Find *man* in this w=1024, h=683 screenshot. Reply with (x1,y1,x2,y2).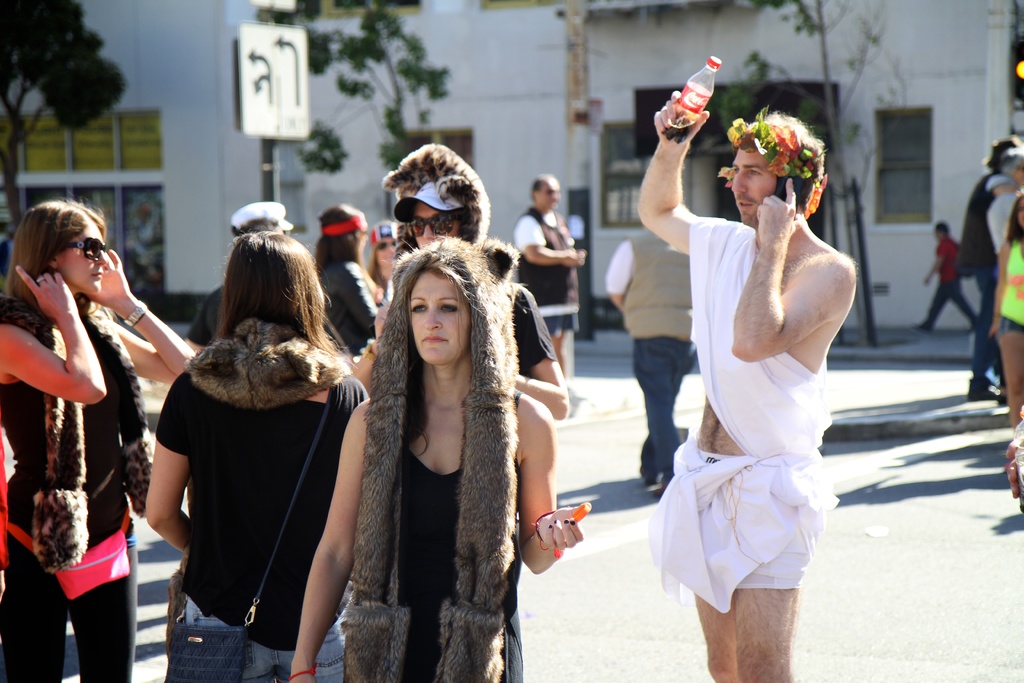
(648,87,874,643).
